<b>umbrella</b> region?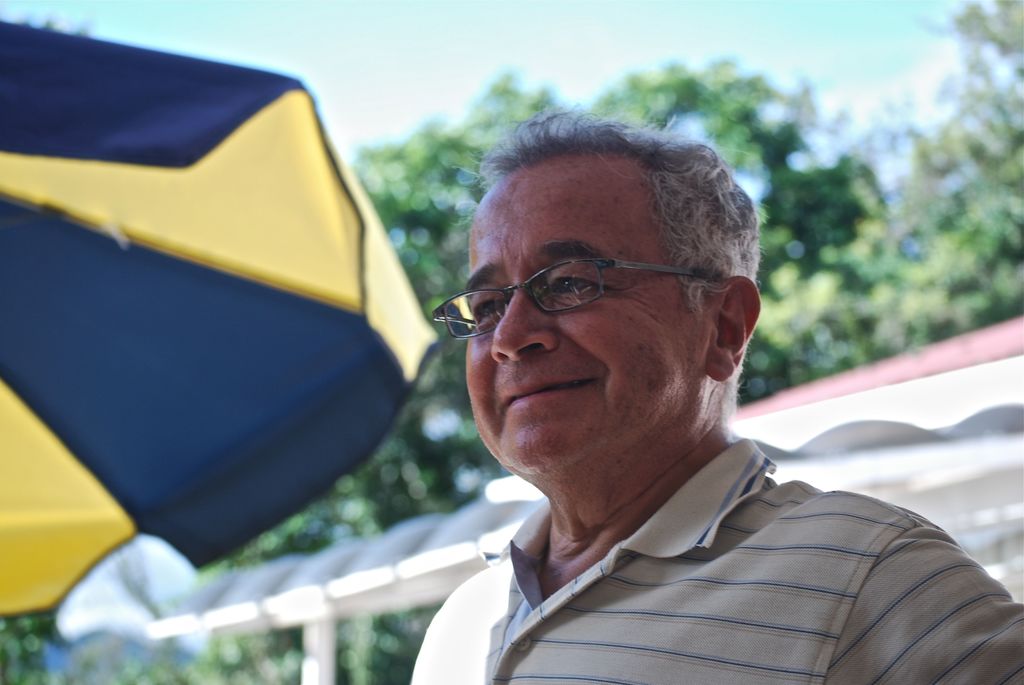
0, 11, 440, 644
